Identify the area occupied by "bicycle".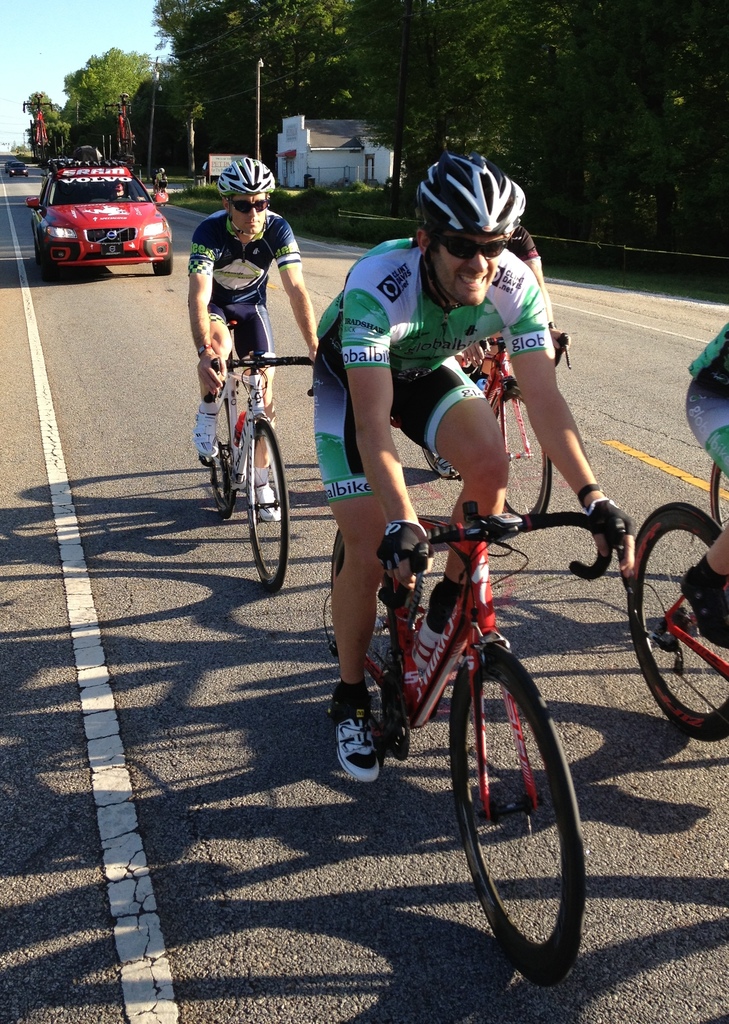
Area: crop(708, 463, 728, 529).
